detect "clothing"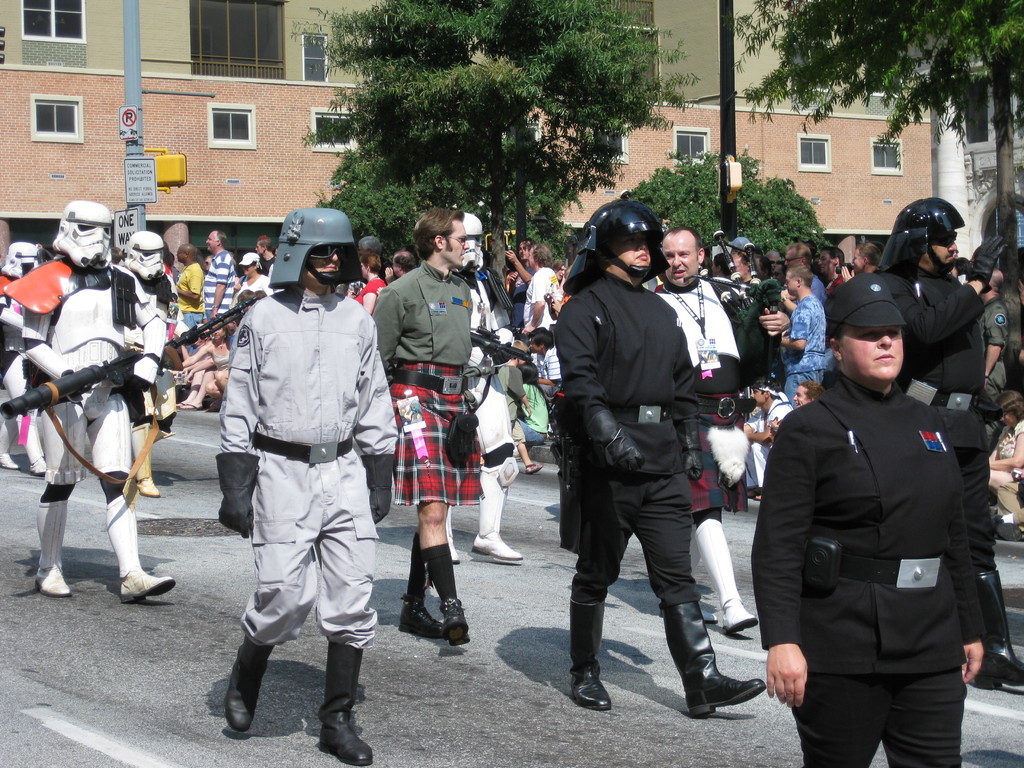
[262, 254, 278, 273]
